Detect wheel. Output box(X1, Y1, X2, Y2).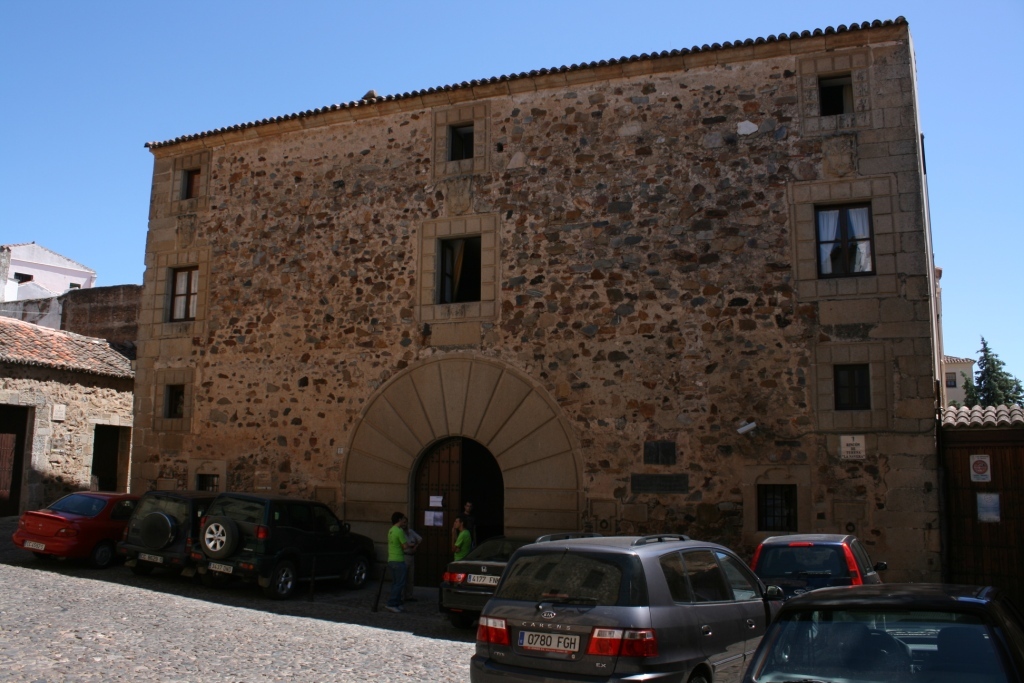
box(132, 510, 174, 550).
